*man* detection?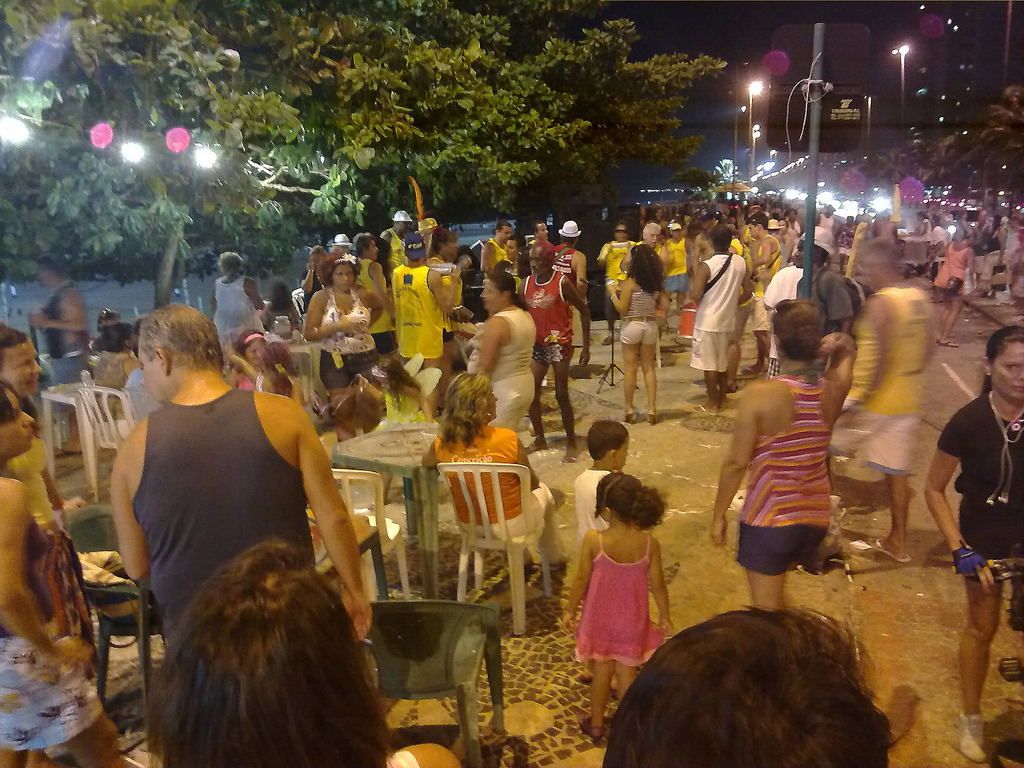
515/239/591/464
